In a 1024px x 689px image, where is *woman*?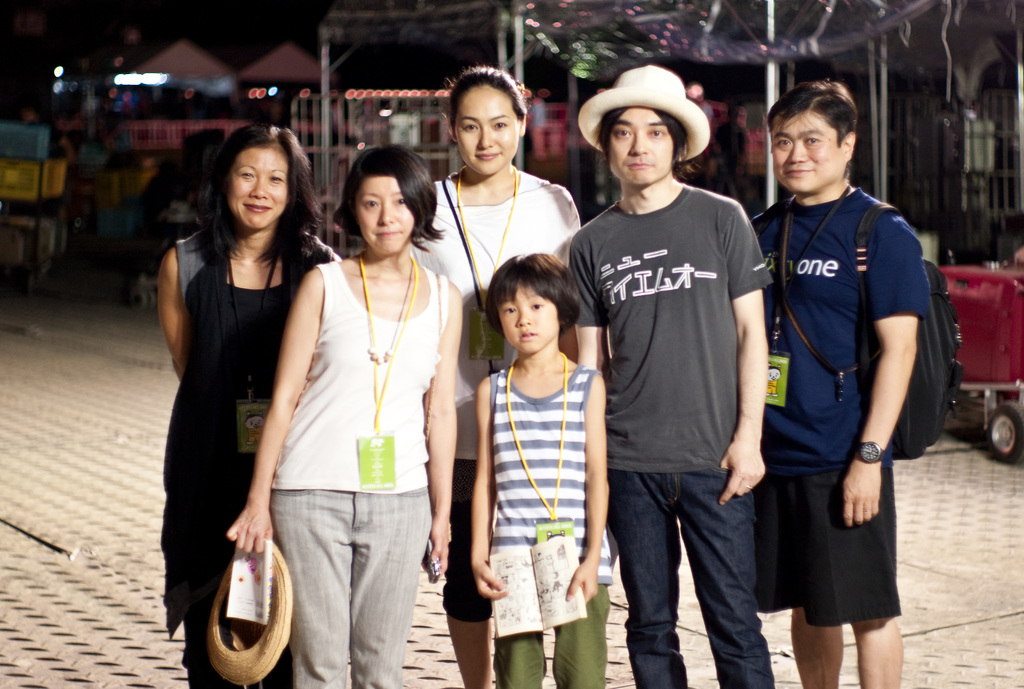
225:147:459:688.
